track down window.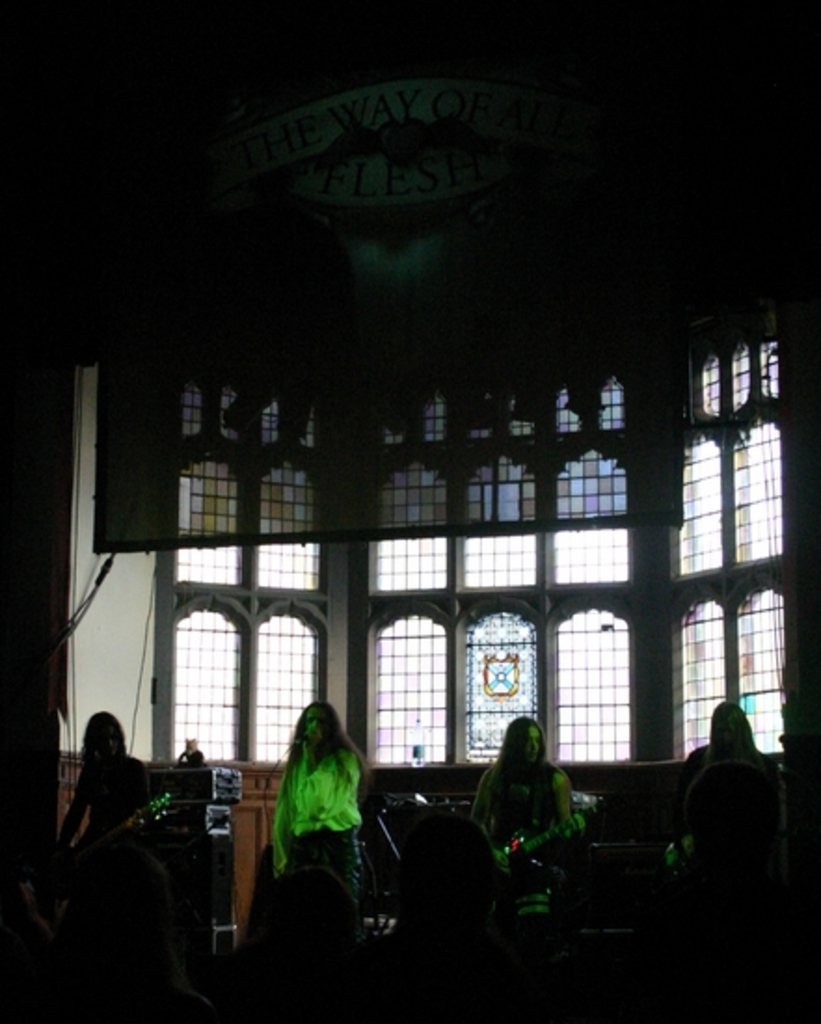
Tracked to bbox=[421, 397, 449, 451].
